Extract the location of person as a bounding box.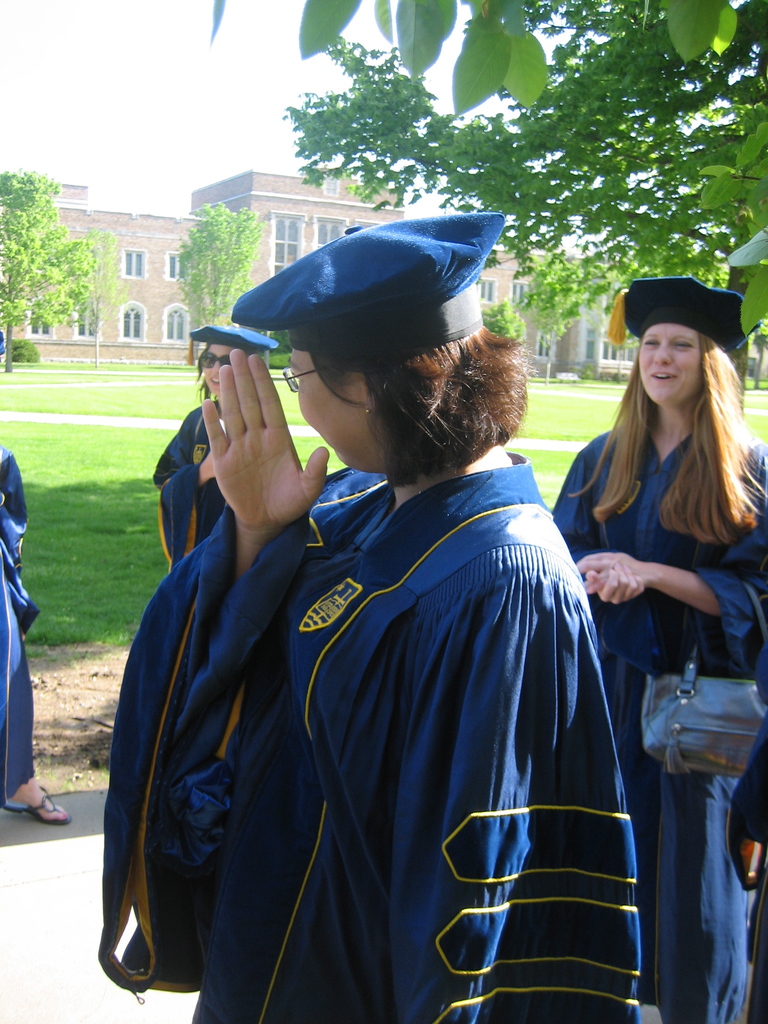
(x1=149, y1=326, x2=289, y2=616).
